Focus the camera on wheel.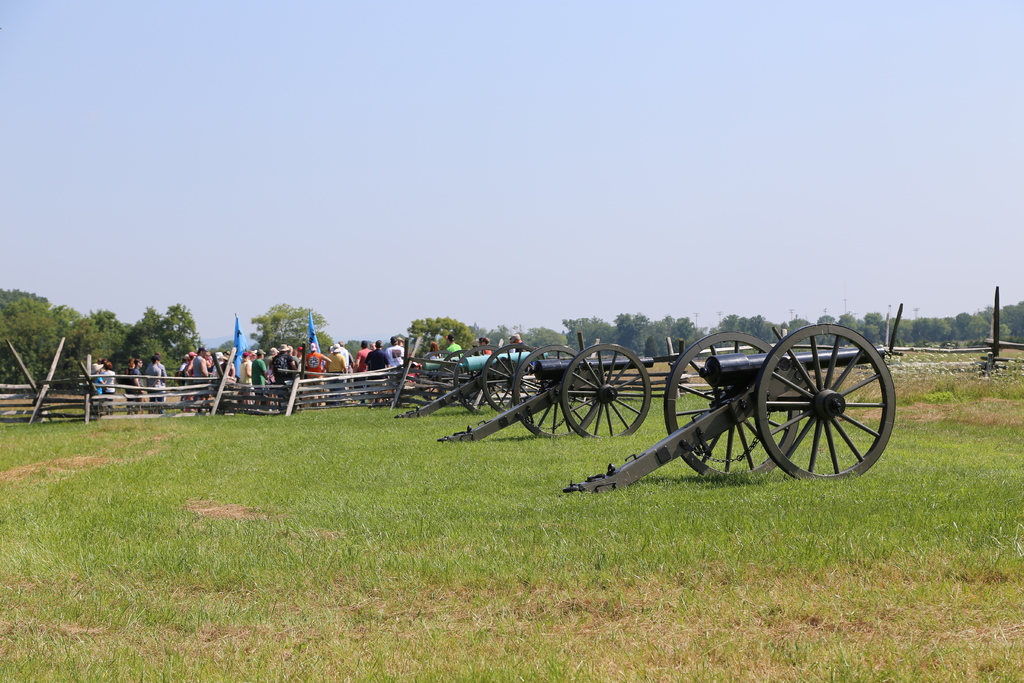
Focus region: (left=738, top=328, right=885, bottom=481).
